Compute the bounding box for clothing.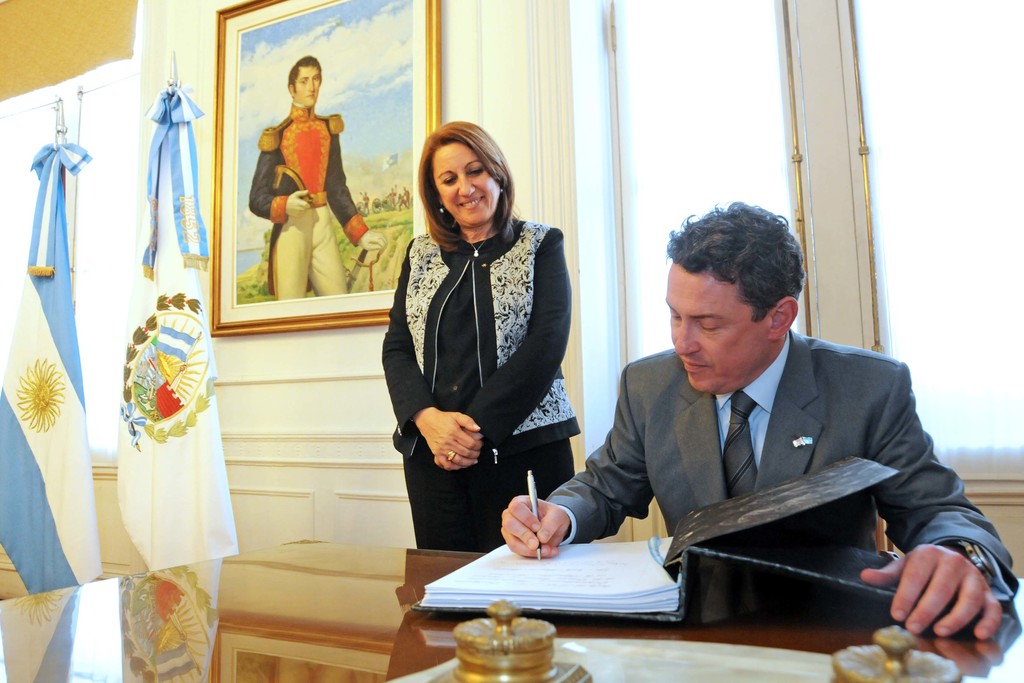
[246,103,376,292].
